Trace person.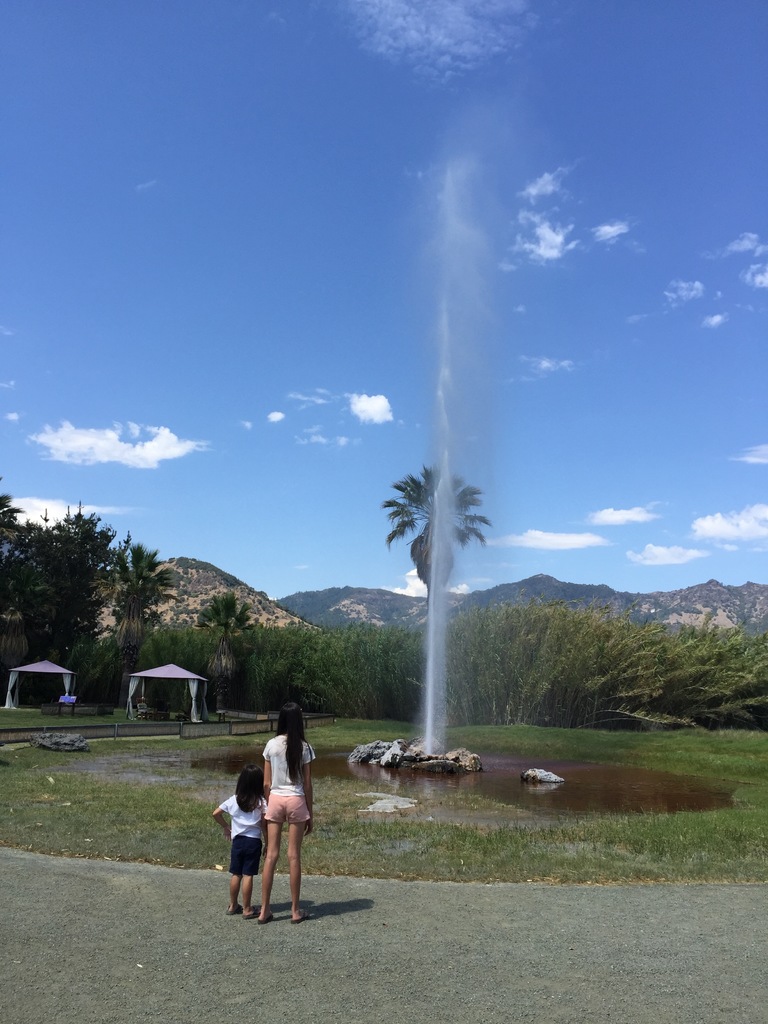
Traced to x1=211 y1=764 x2=270 y2=916.
